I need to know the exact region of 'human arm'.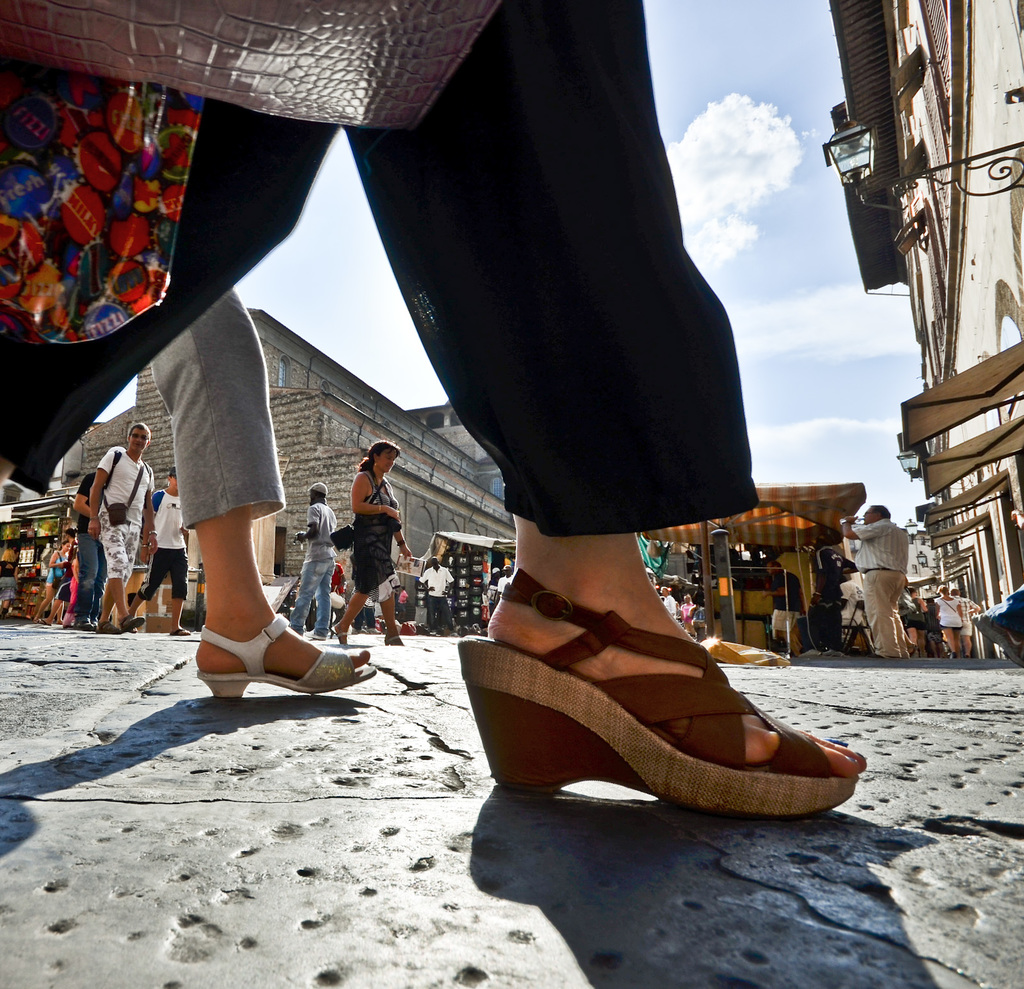
Region: detection(970, 599, 982, 617).
